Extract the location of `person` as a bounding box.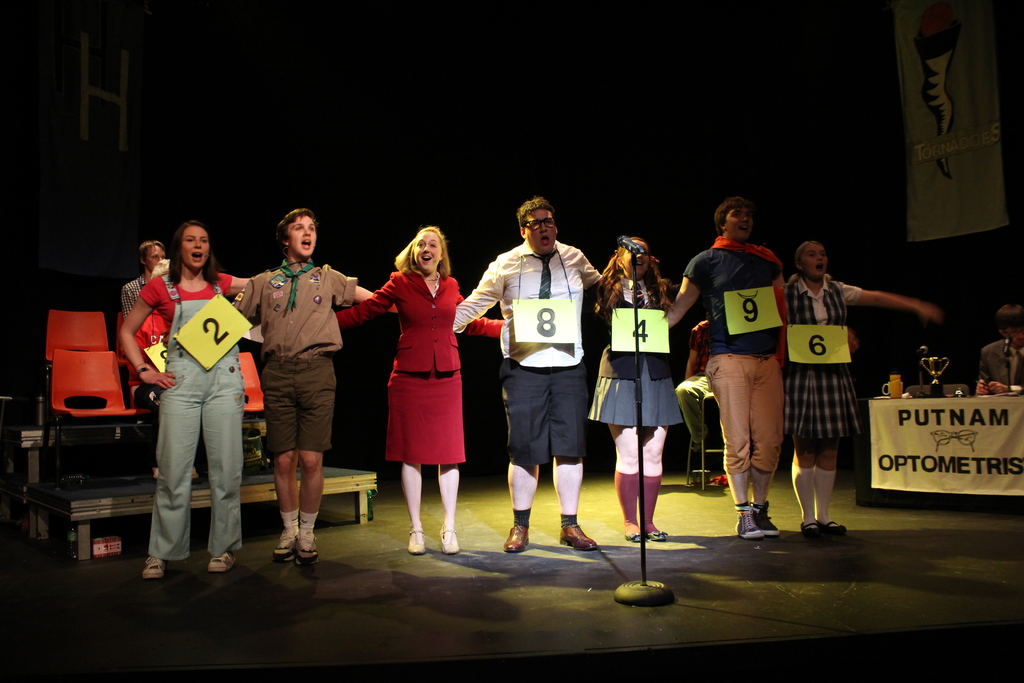
{"x1": 972, "y1": 308, "x2": 1023, "y2": 389}.
